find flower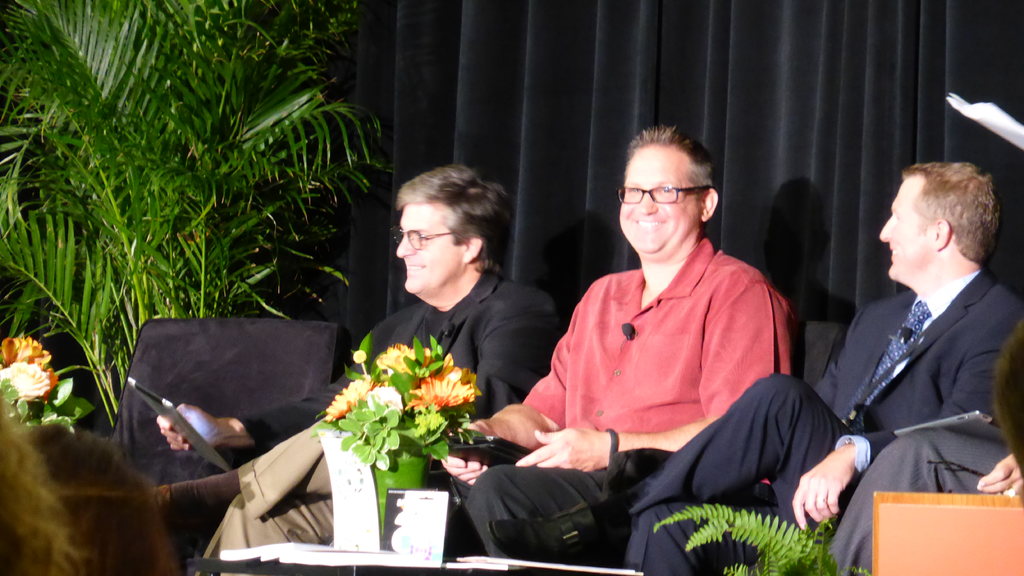
373 341 431 376
